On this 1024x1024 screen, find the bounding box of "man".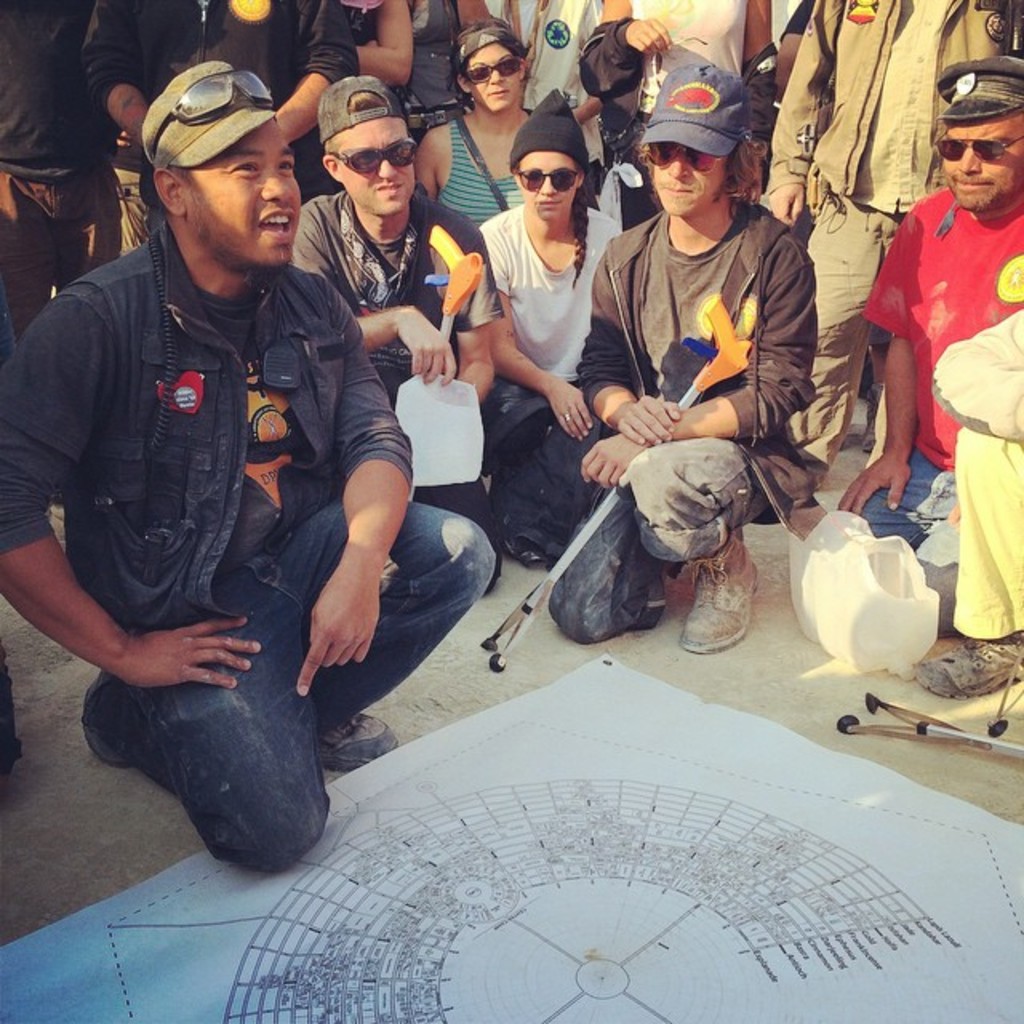
Bounding box: 845/54/1022/581.
